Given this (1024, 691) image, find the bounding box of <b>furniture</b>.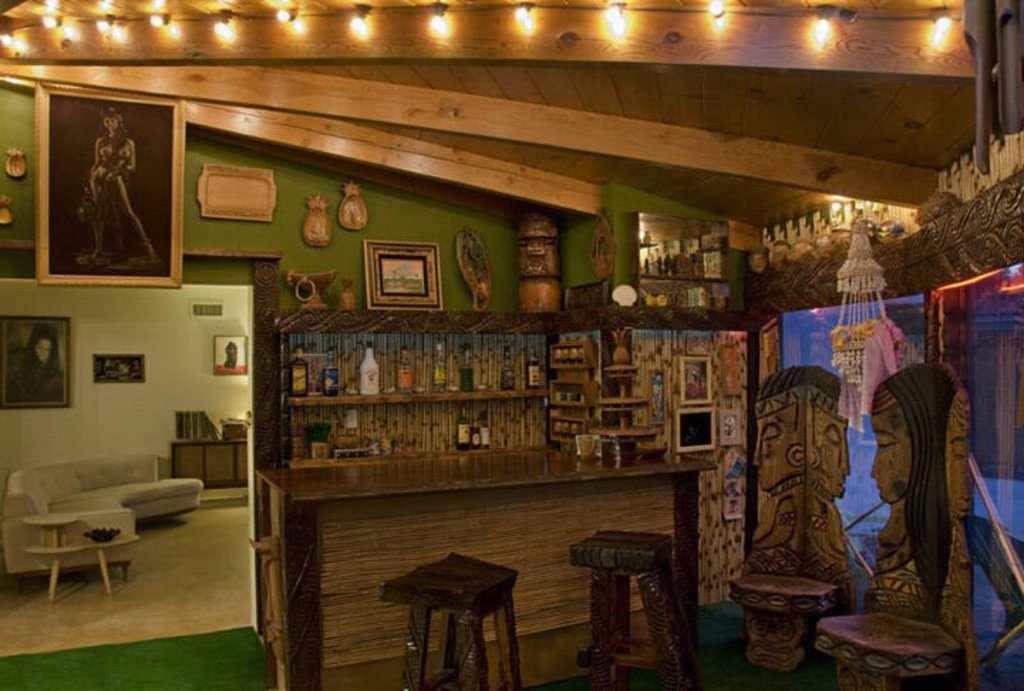
x1=815, y1=355, x2=976, y2=690.
